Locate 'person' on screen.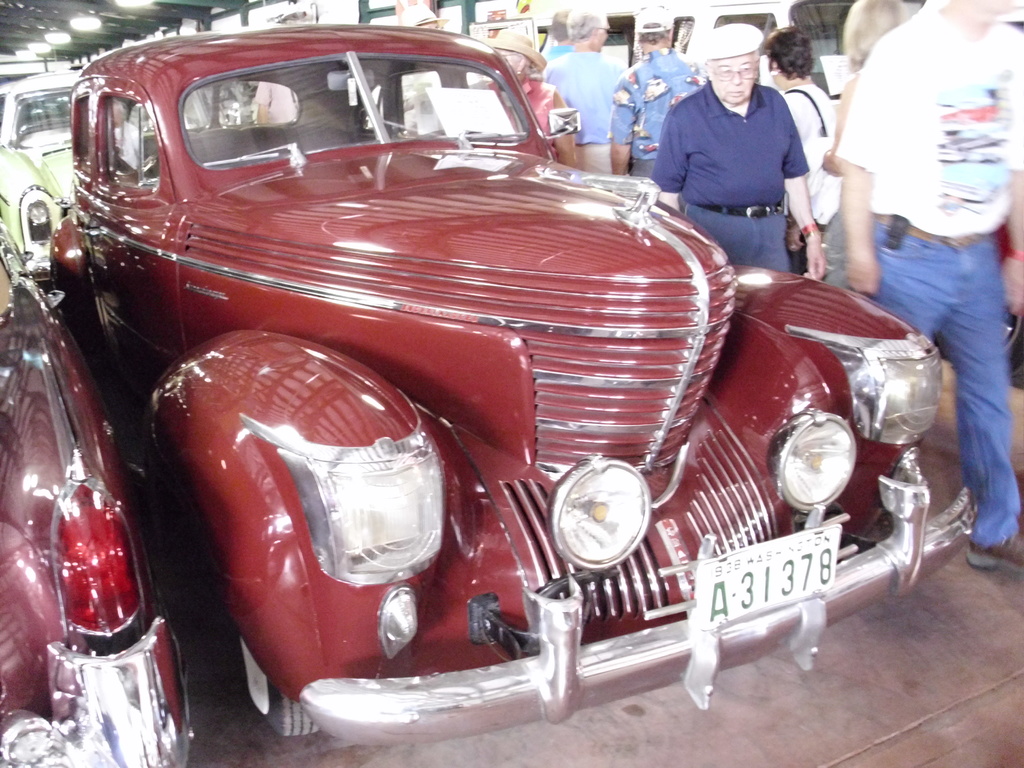
On screen at detection(397, 6, 448, 34).
